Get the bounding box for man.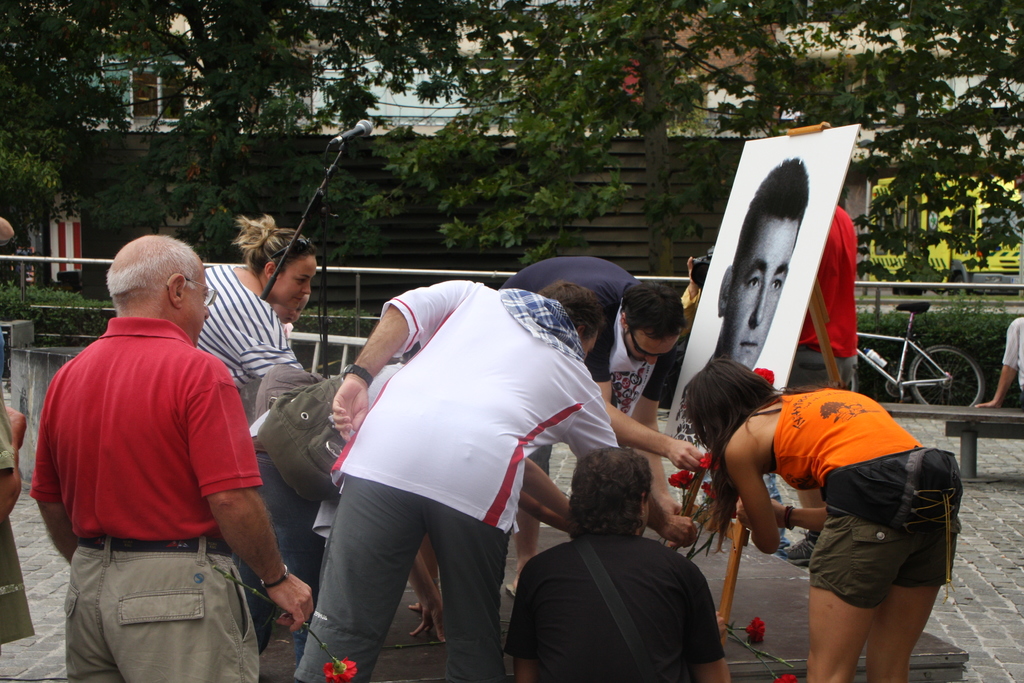
(497, 254, 684, 600).
